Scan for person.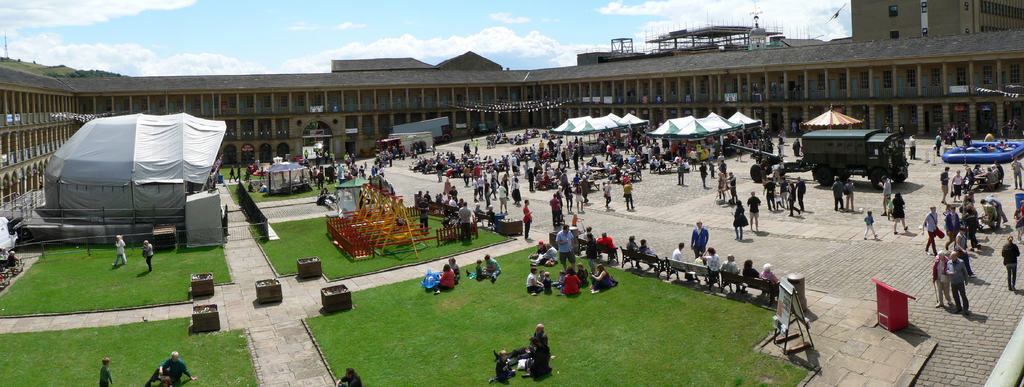
Scan result: (x1=492, y1=328, x2=553, y2=354).
